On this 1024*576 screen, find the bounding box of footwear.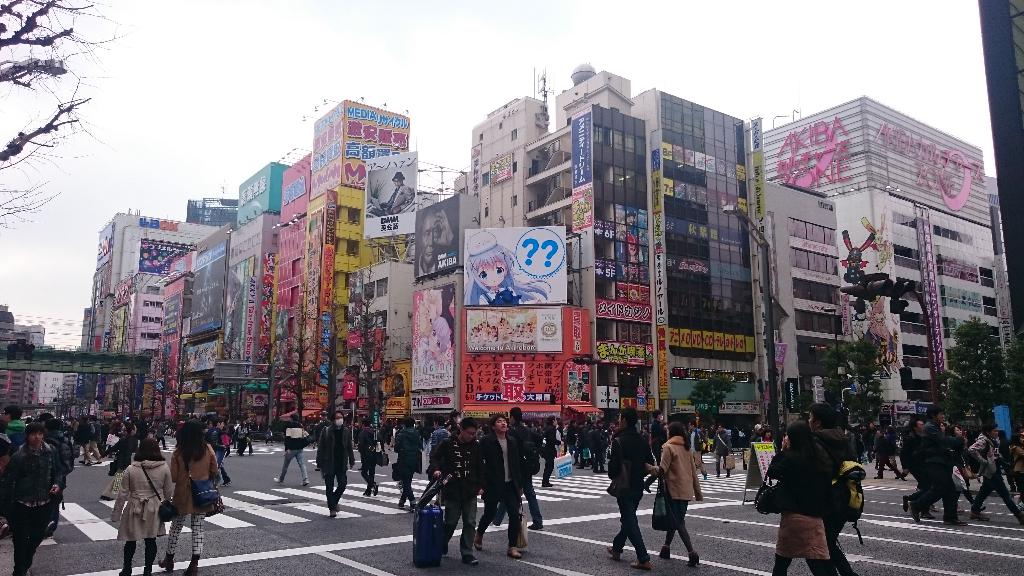
Bounding box: [left=95, top=462, right=102, bottom=467].
